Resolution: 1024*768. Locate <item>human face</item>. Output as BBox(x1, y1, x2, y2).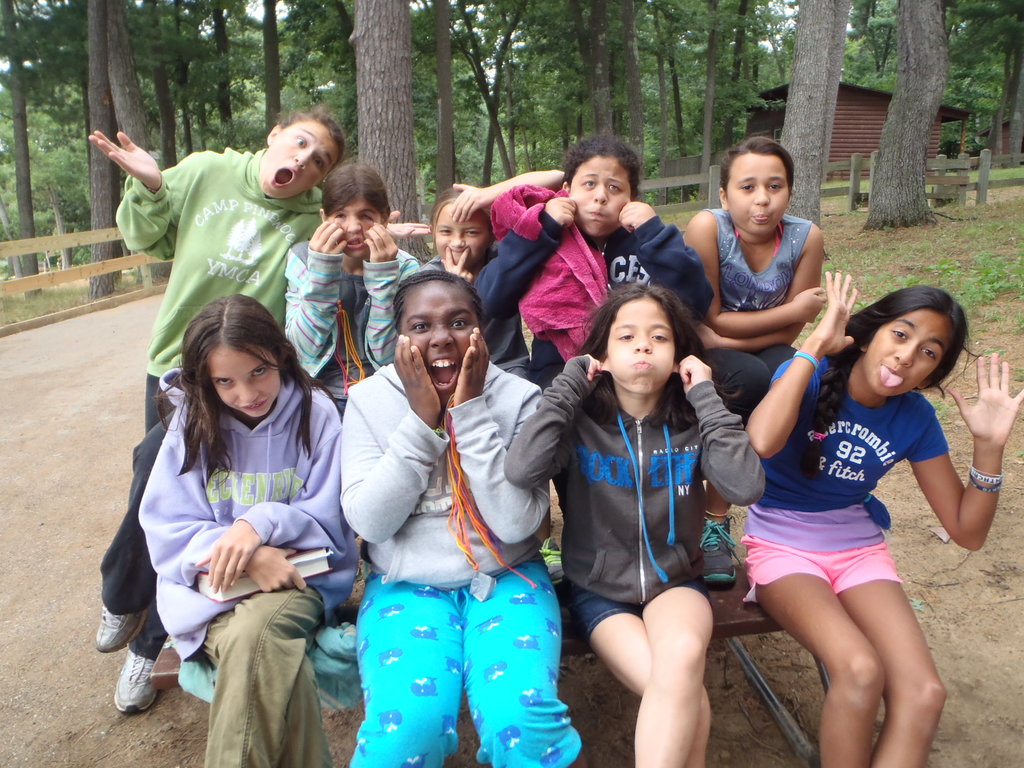
BBox(335, 200, 381, 256).
